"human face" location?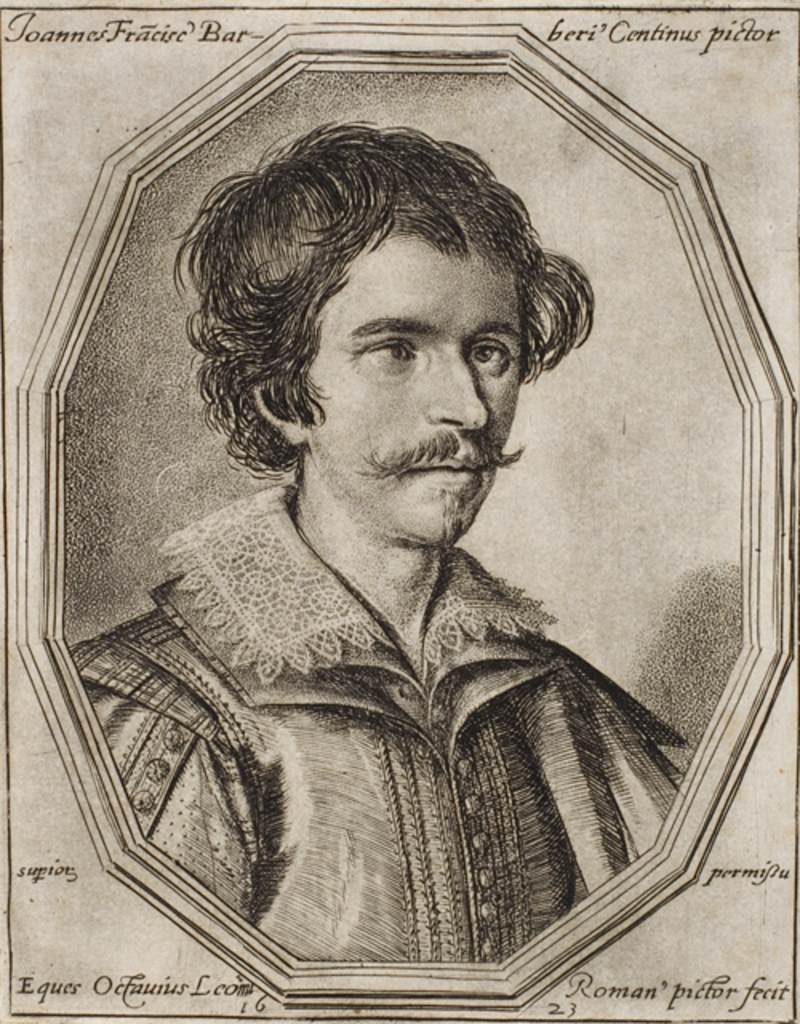
x1=302, y1=229, x2=520, y2=544
